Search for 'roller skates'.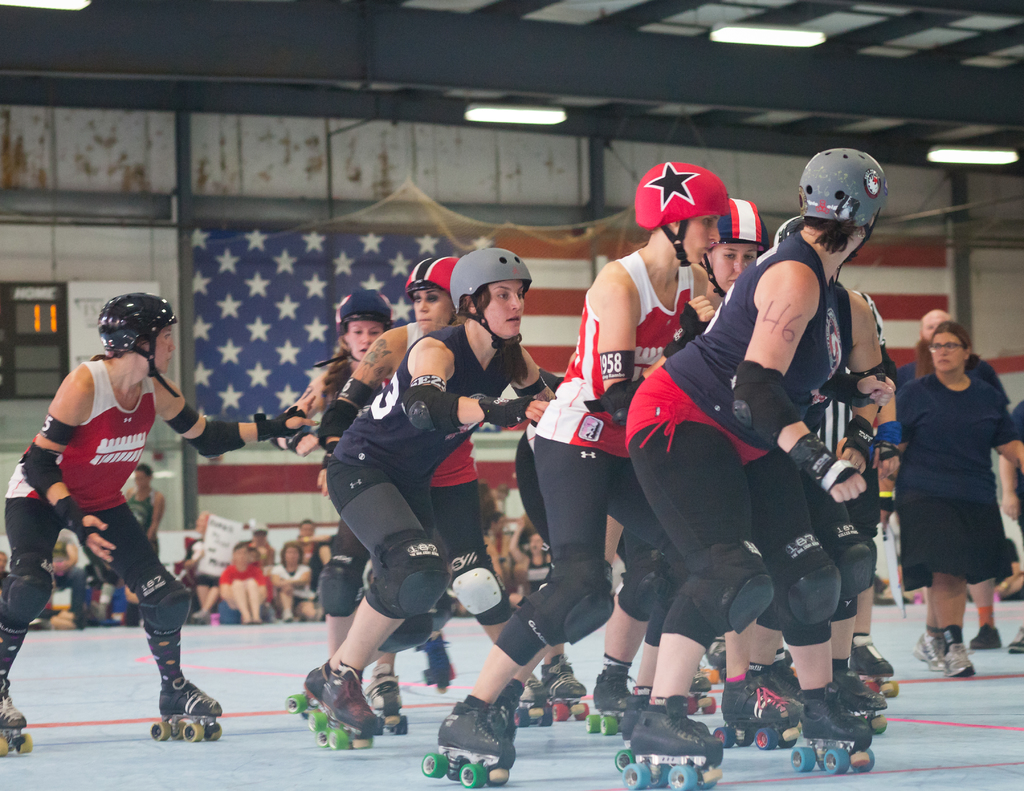
Found at (708, 639, 731, 688).
